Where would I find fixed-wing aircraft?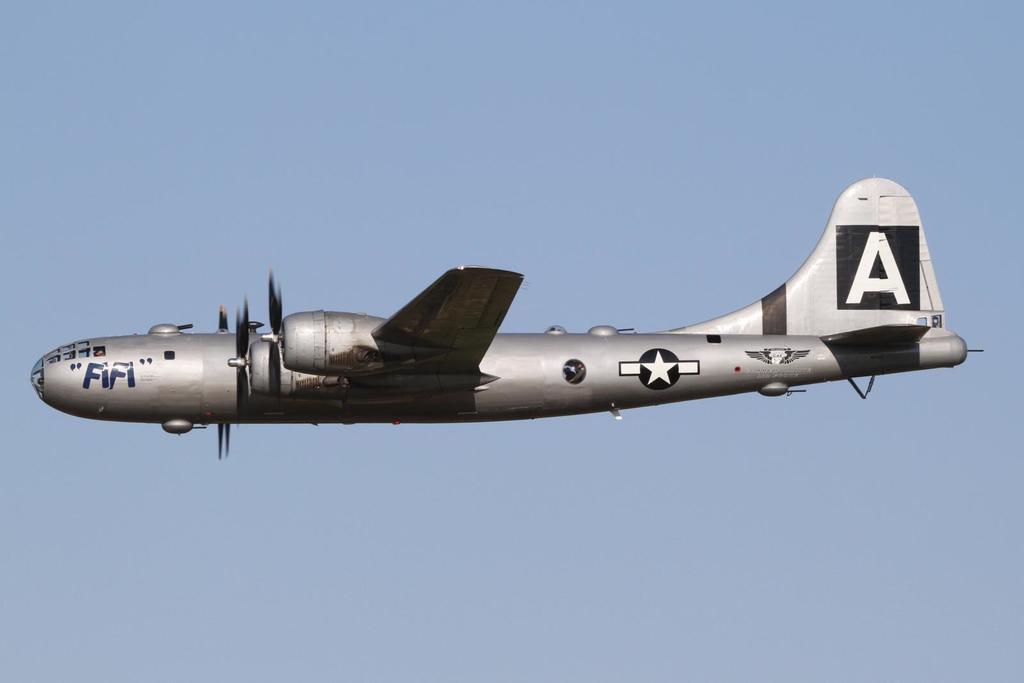
At [30, 179, 981, 460].
